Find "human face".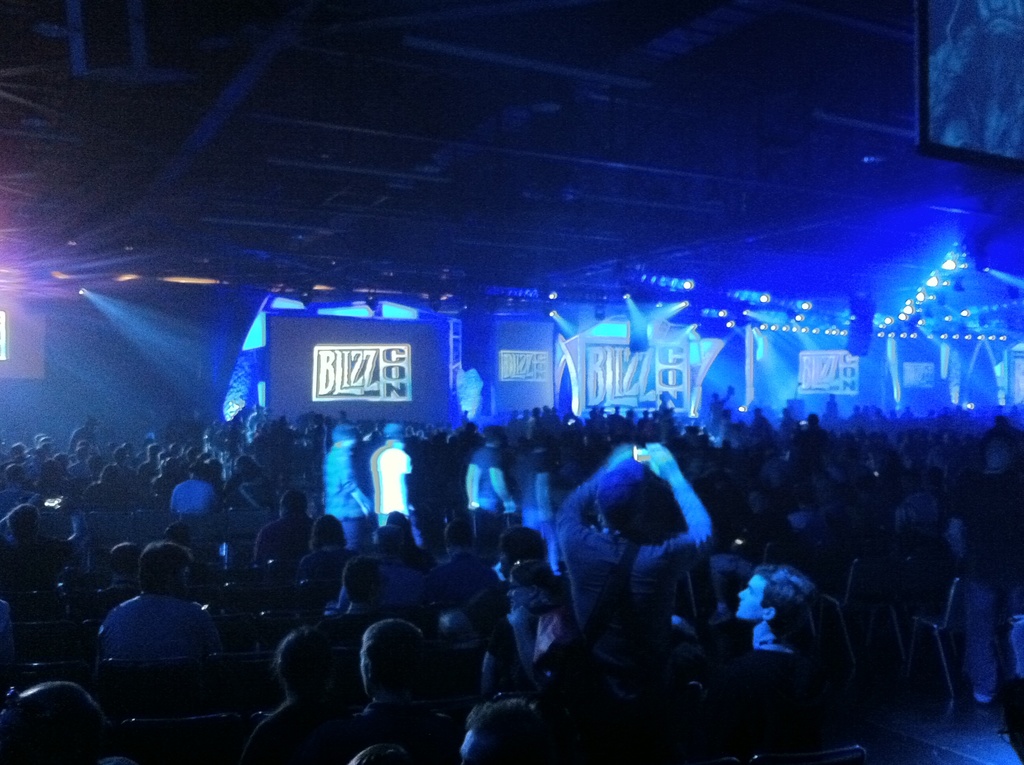
734, 571, 766, 624.
